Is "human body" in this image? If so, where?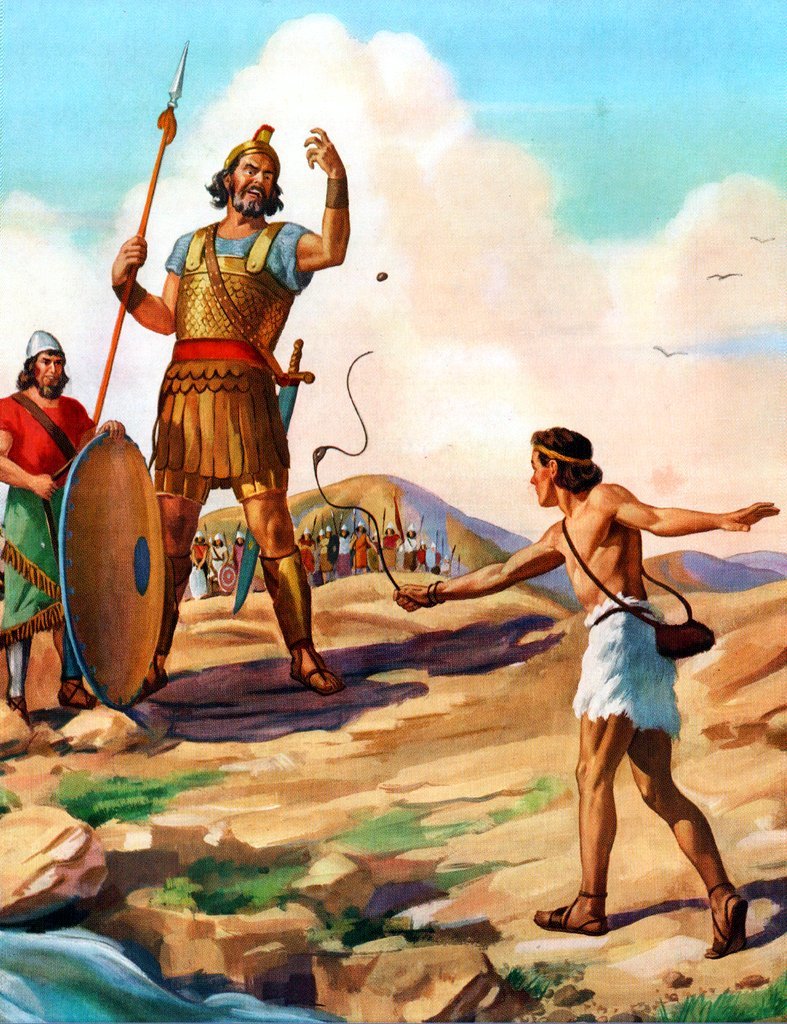
Yes, at {"x1": 508, "y1": 394, "x2": 737, "y2": 948}.
